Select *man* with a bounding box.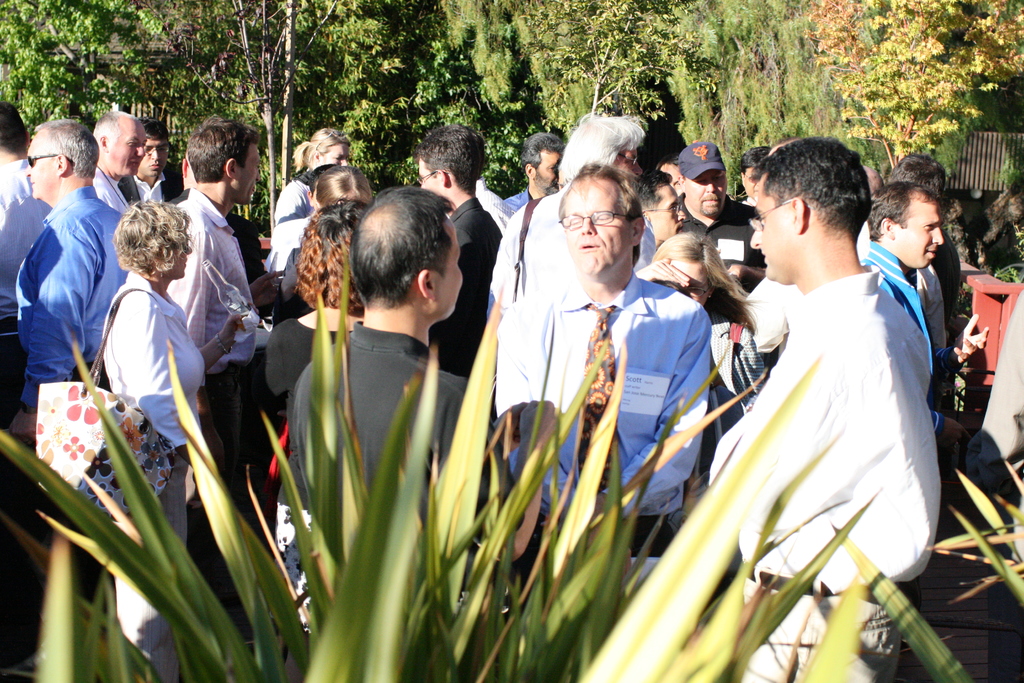
710,139,943,682.
